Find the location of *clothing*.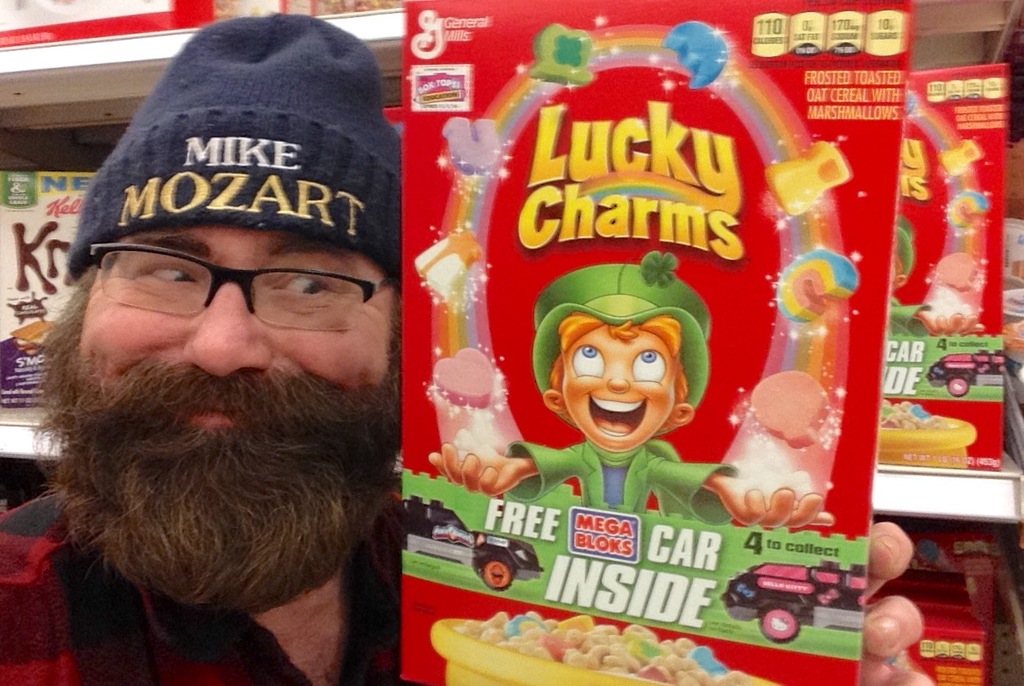
Location: detection(507, 442, 742, 530).
